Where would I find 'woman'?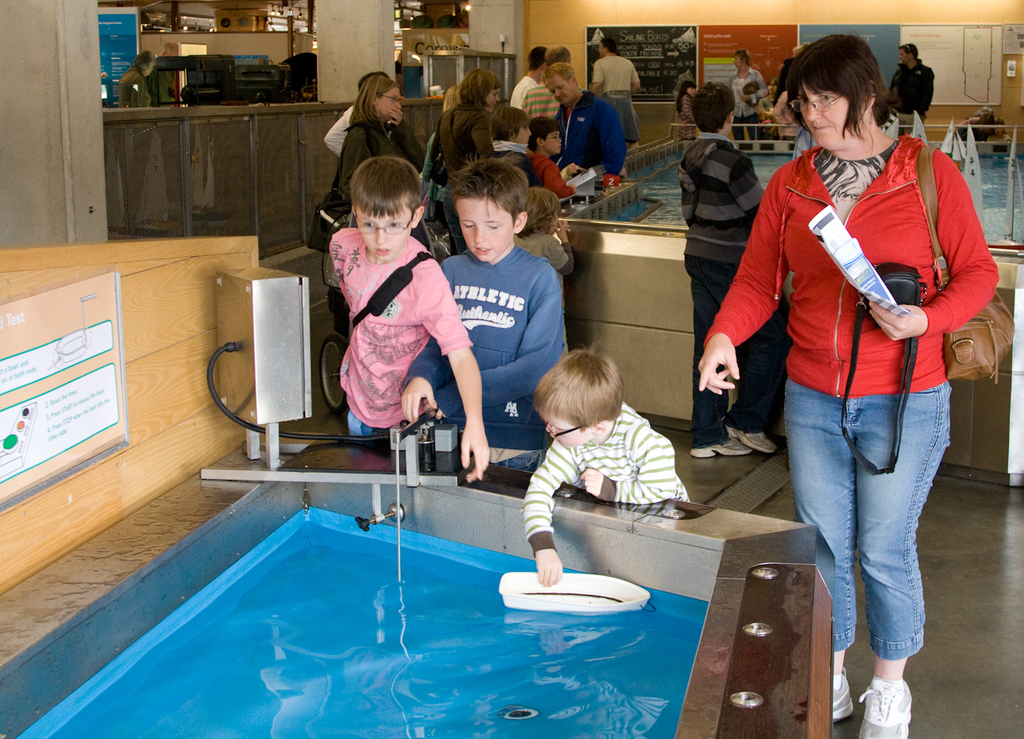
At <region>114, 50, 154, 109</region>.
